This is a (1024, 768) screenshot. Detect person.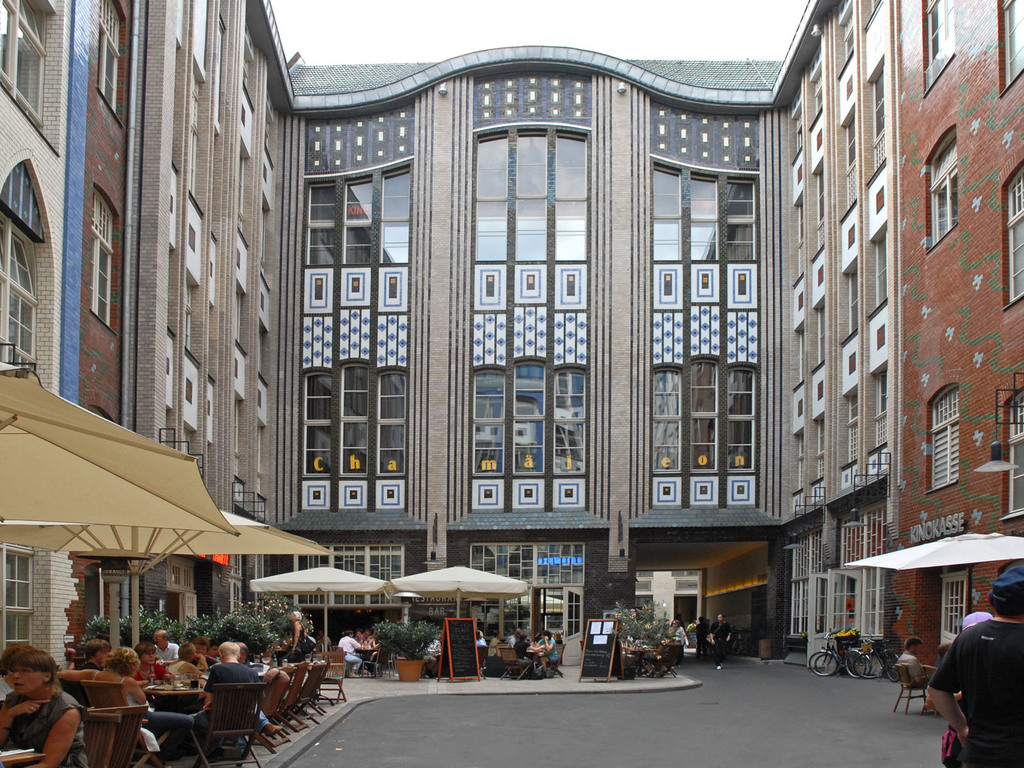
[129, 644, 173, 679].
